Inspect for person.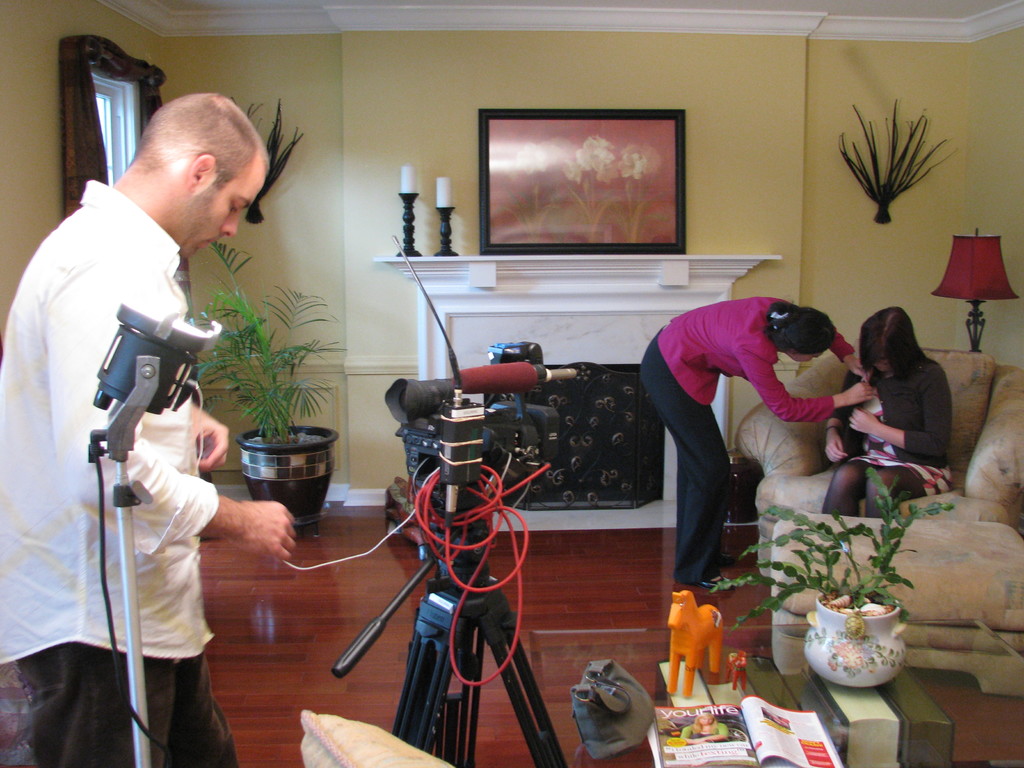
Inspection: rect(820, 304, 948, 521).
